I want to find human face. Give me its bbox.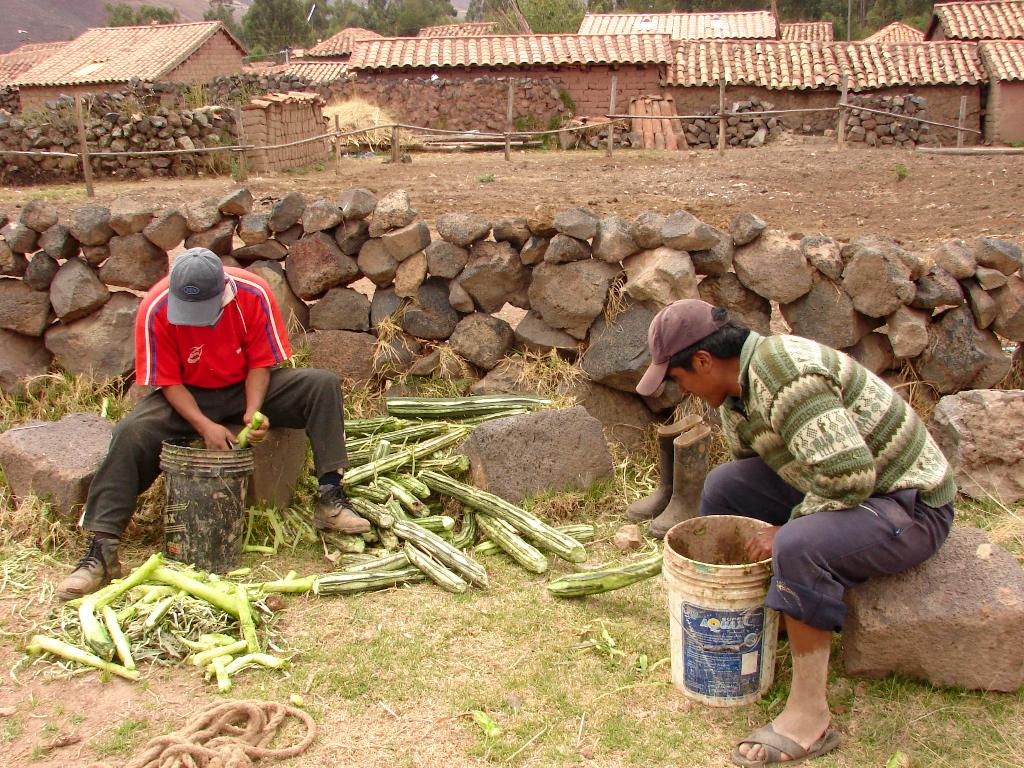
box(666, 365, 728, 408).
